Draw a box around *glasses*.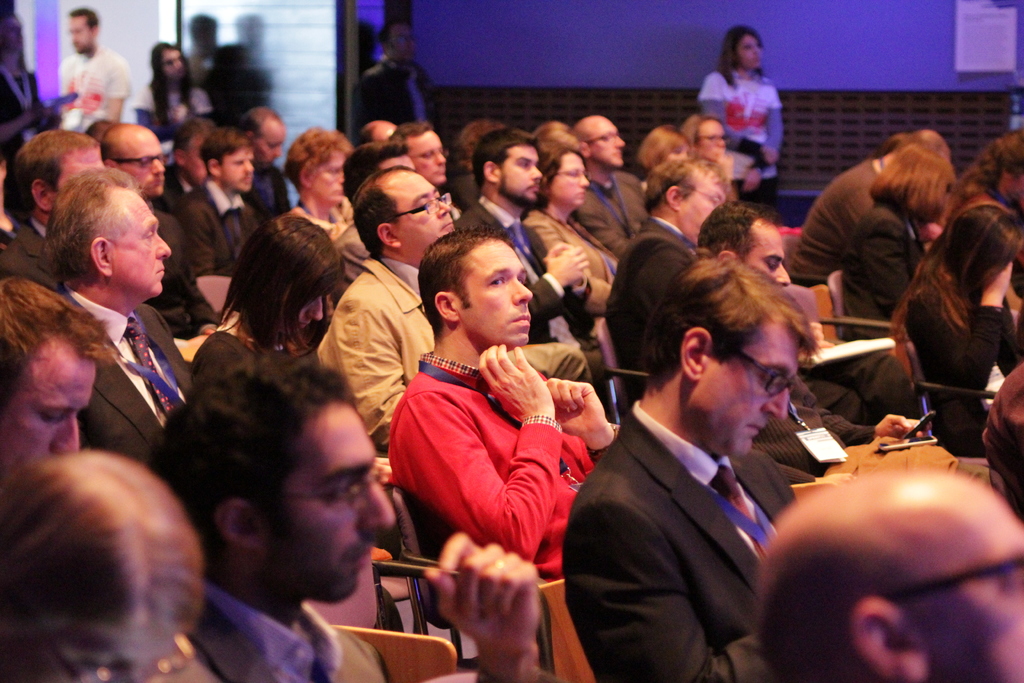
bbox=[263, 466, 398, 515].
